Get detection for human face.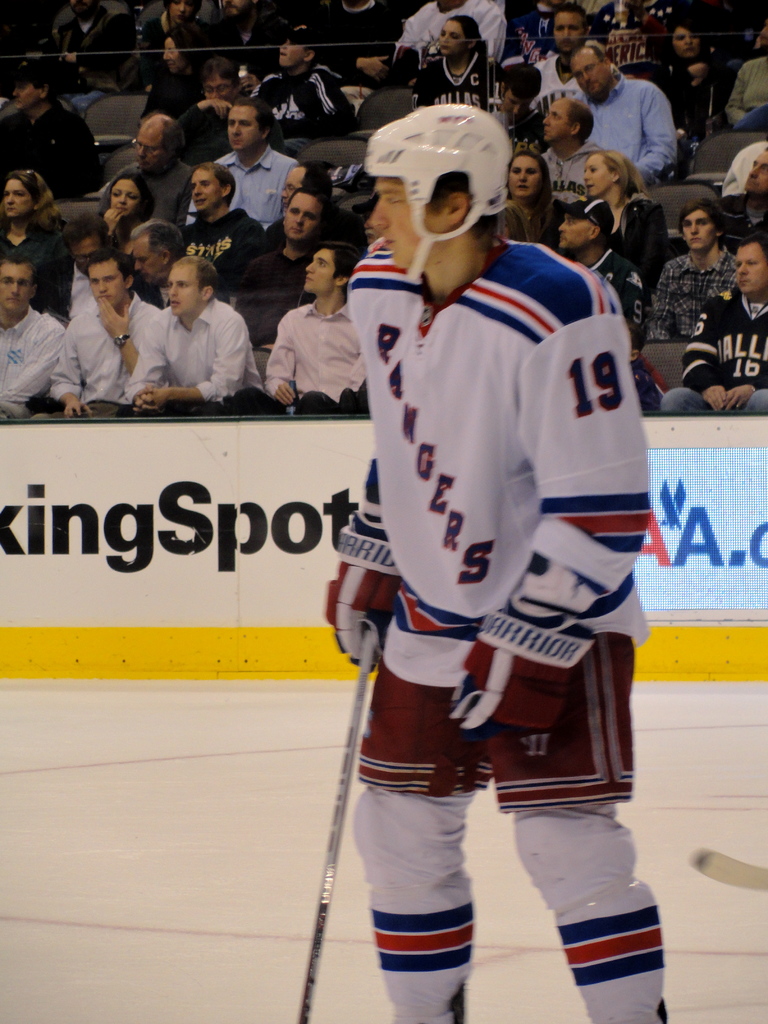
Detection: {"x1": 91, "y1": 259, "x2": 128, "y2": 312}.
